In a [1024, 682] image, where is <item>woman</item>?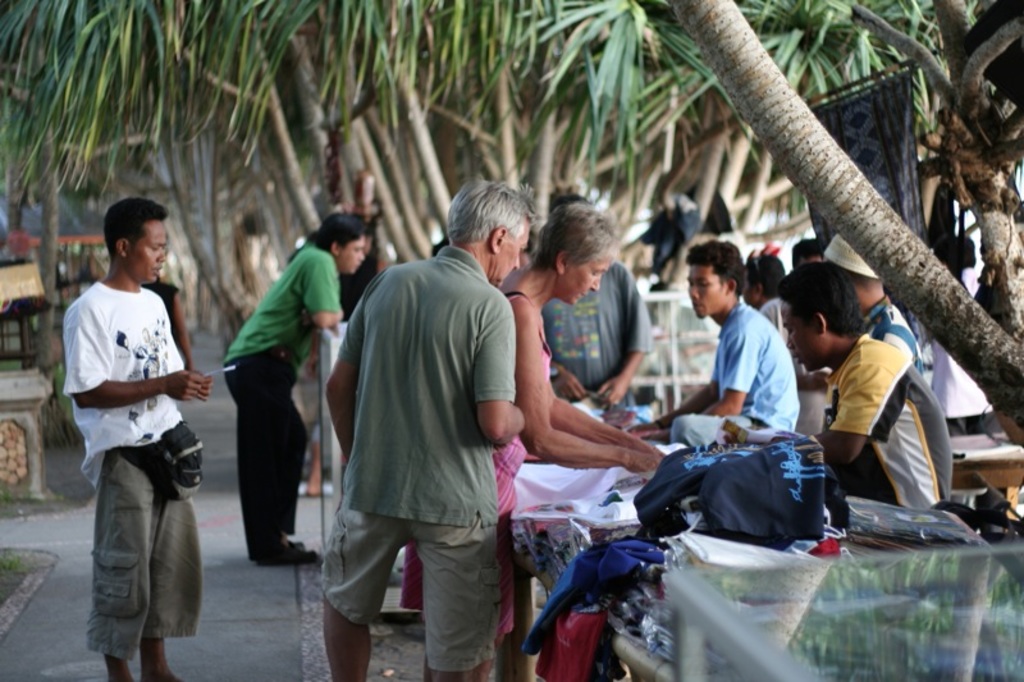
(399,198,655,677).
